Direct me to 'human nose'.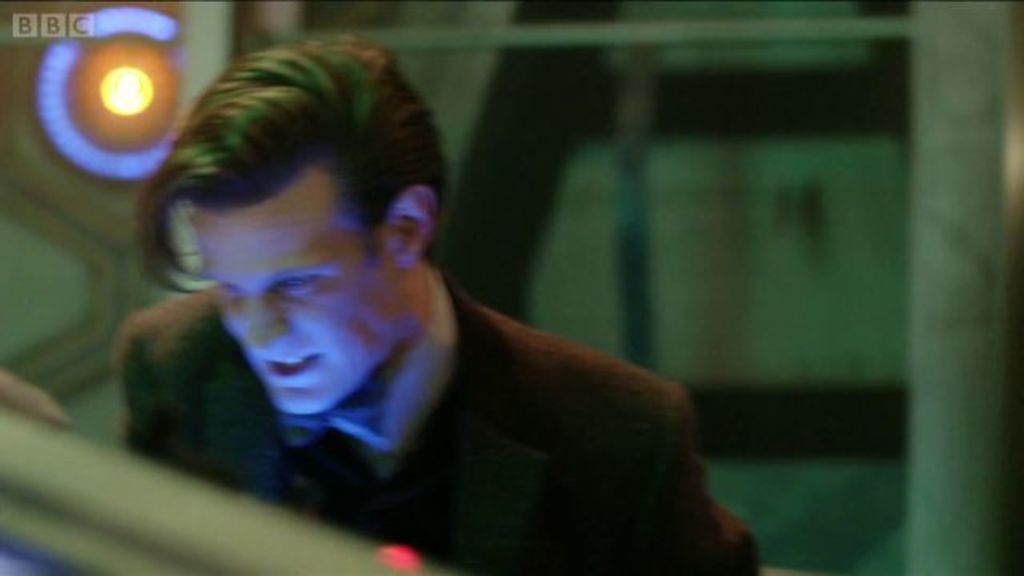
Direction: bbox=(245, 298, 286, 342).
